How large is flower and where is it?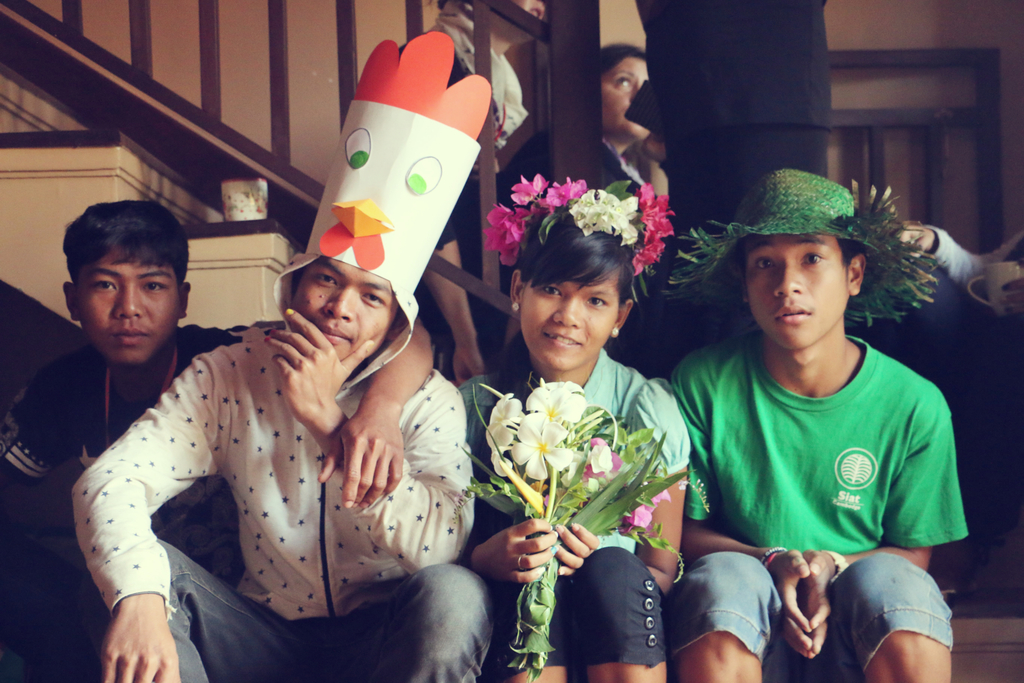
Bounding box: bbox=[527, 378, 582, 425].
